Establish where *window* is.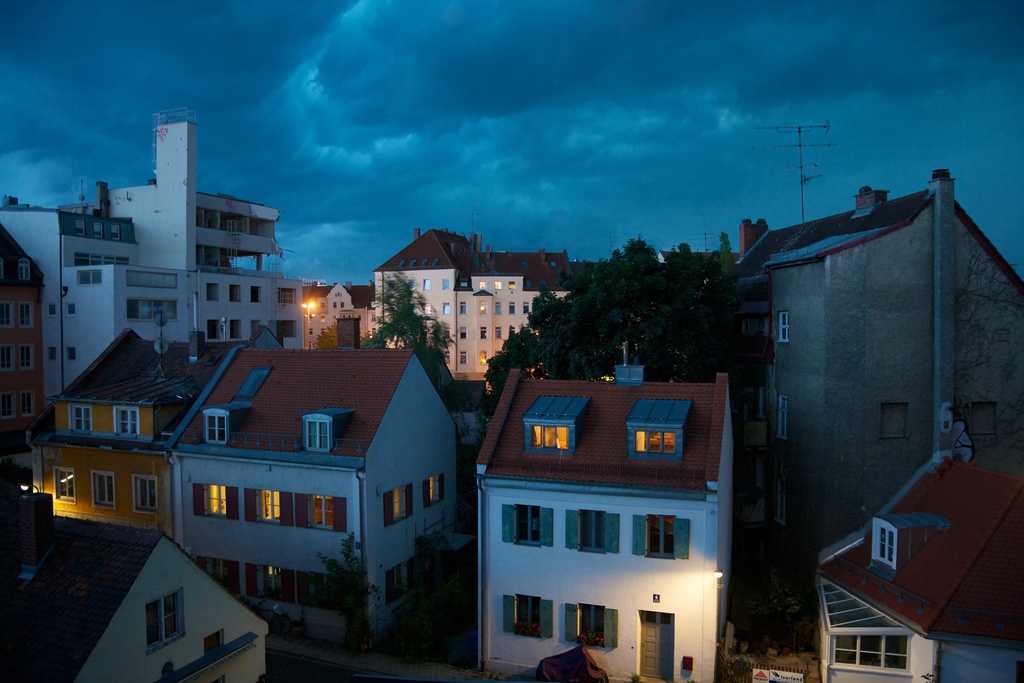
Established at 136,470,158,513.
